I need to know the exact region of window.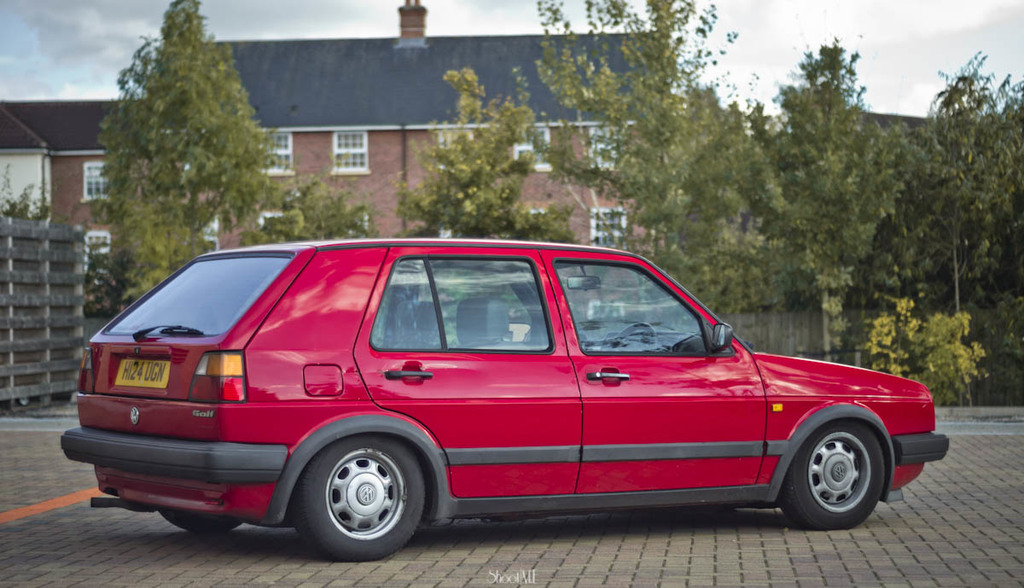
Region: box(260, 203, 288, 224).
